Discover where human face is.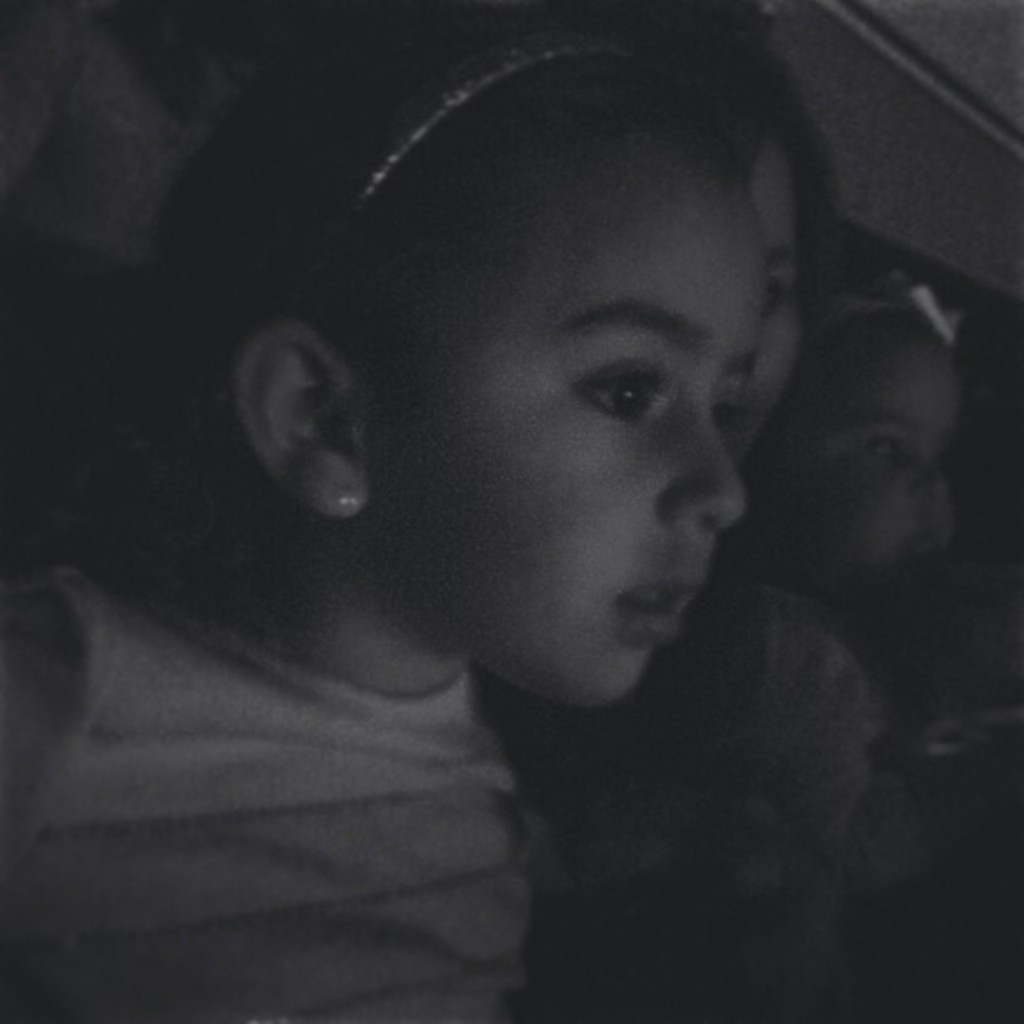
Discovered at [368, 162, 758, 704].
